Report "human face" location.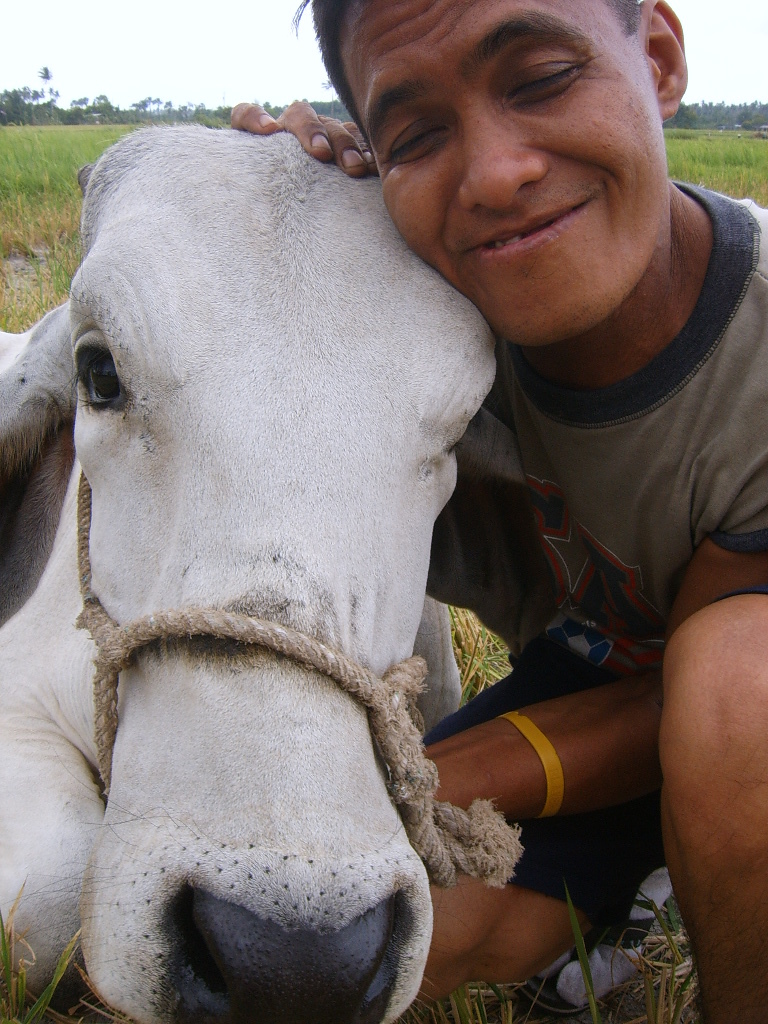
Report: BBox(346, 0, 656, 352).
